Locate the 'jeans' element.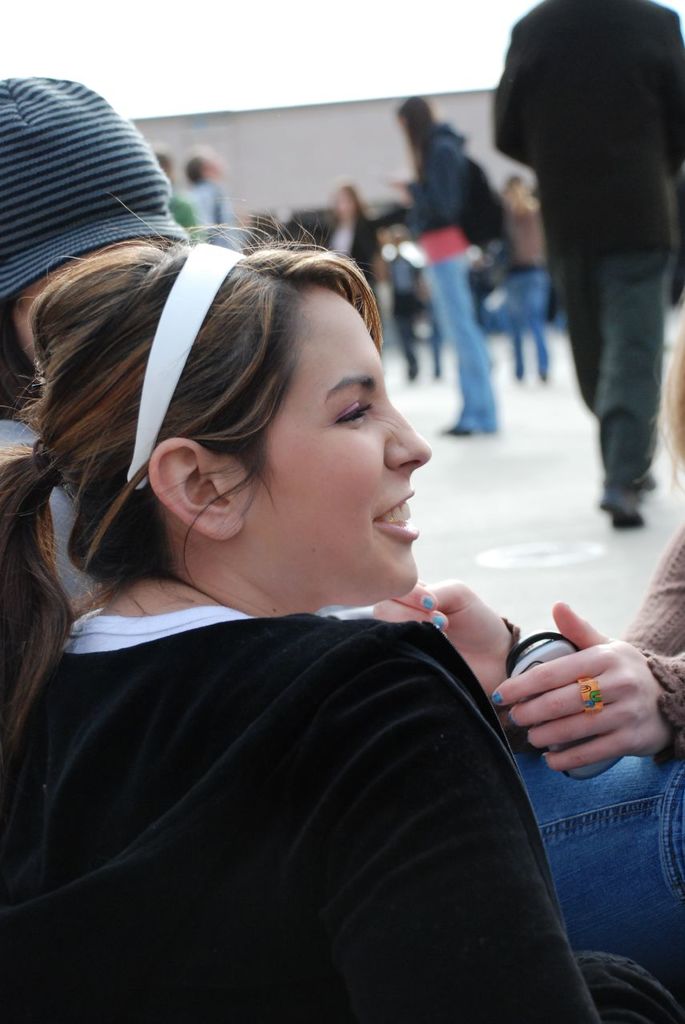
Element bbox: locate(422, 247, 499, 434).
